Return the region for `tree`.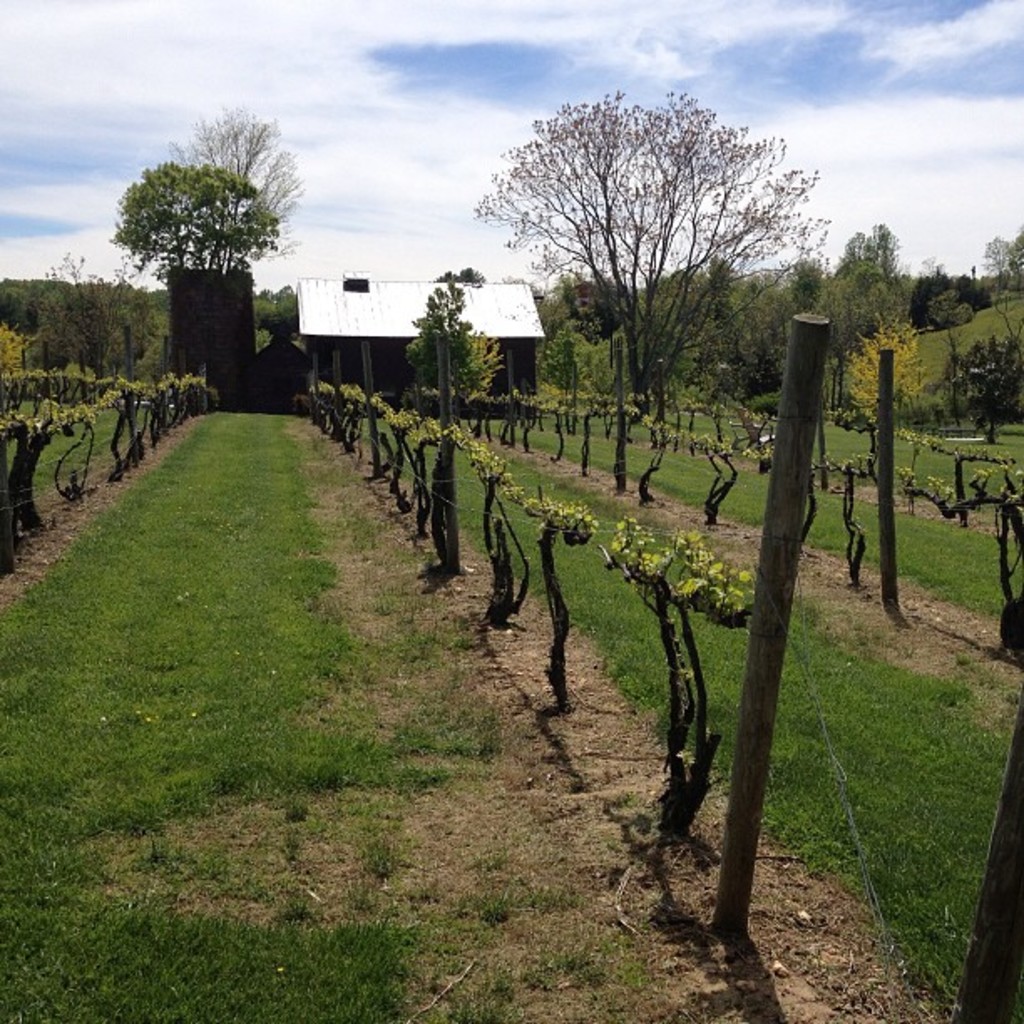
locate(979, 238, 1017, 308).
